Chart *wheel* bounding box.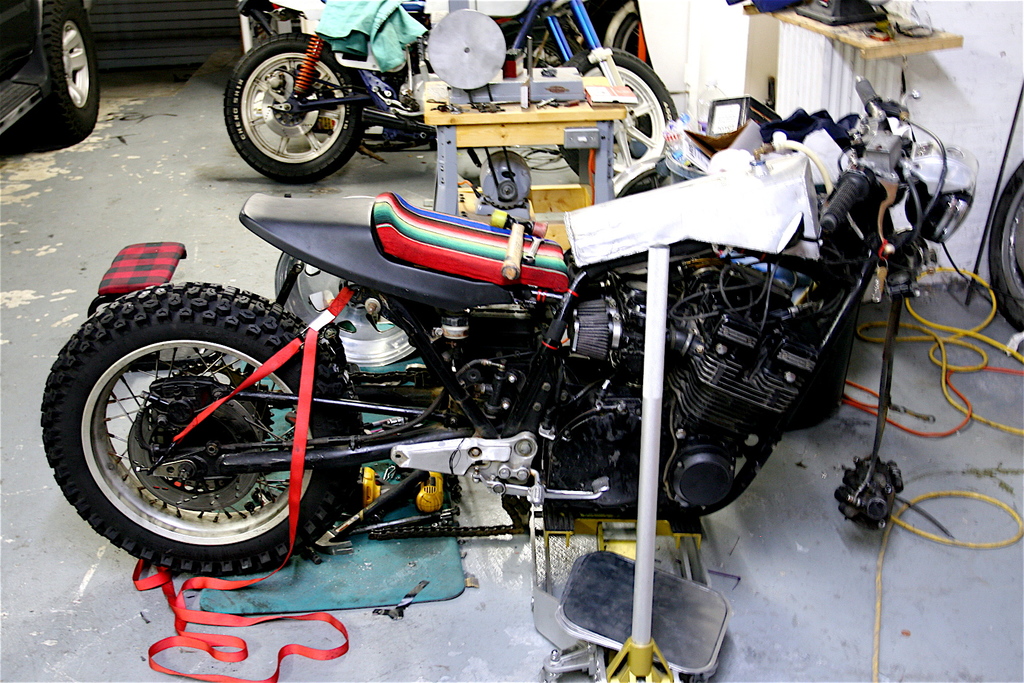
Charted: box(45, 4, 105, 144).
